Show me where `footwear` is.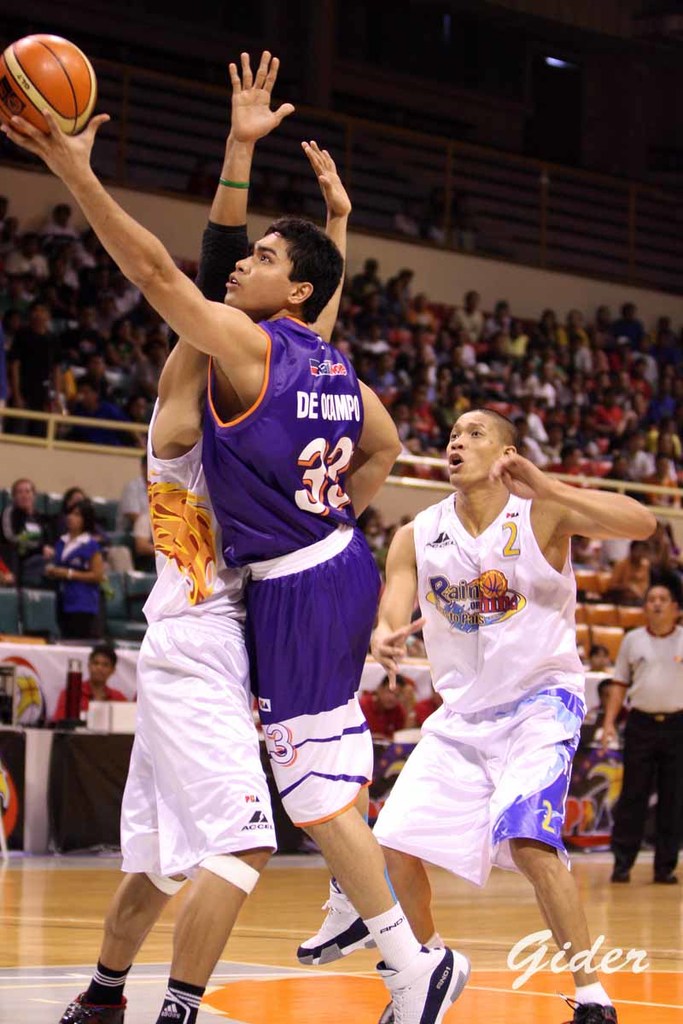
`footwear` is at (556,989,618,1023).
